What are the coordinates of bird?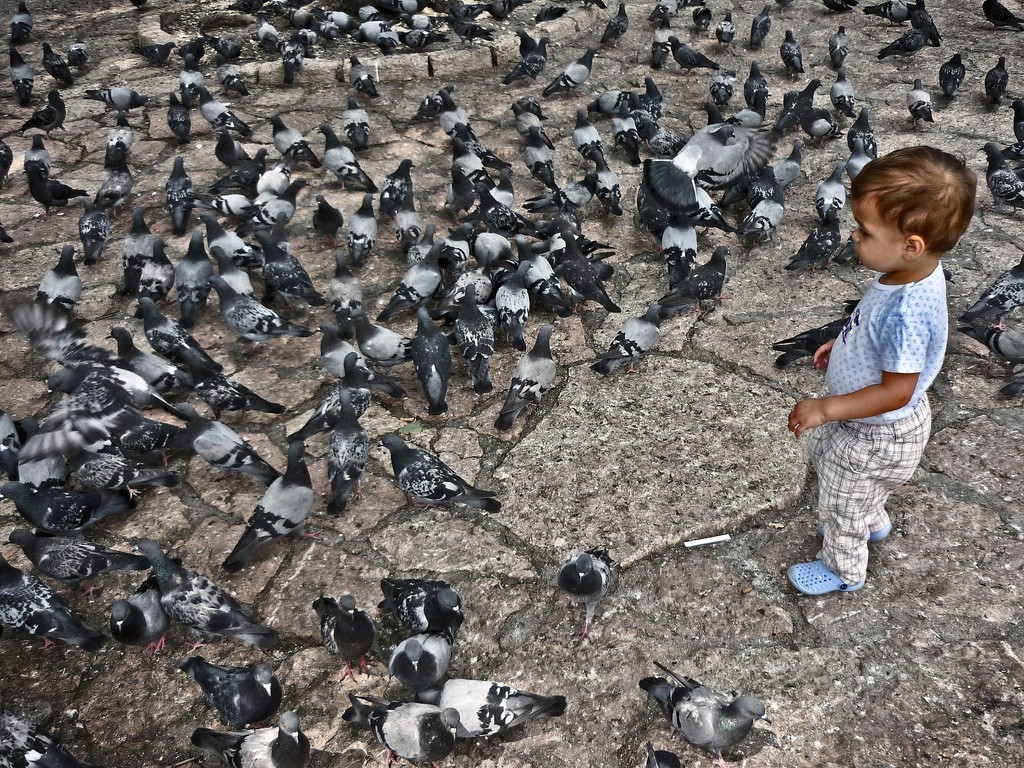
{"x1": 216, "y1": 438, "x2": 326, "y2": 575}.
